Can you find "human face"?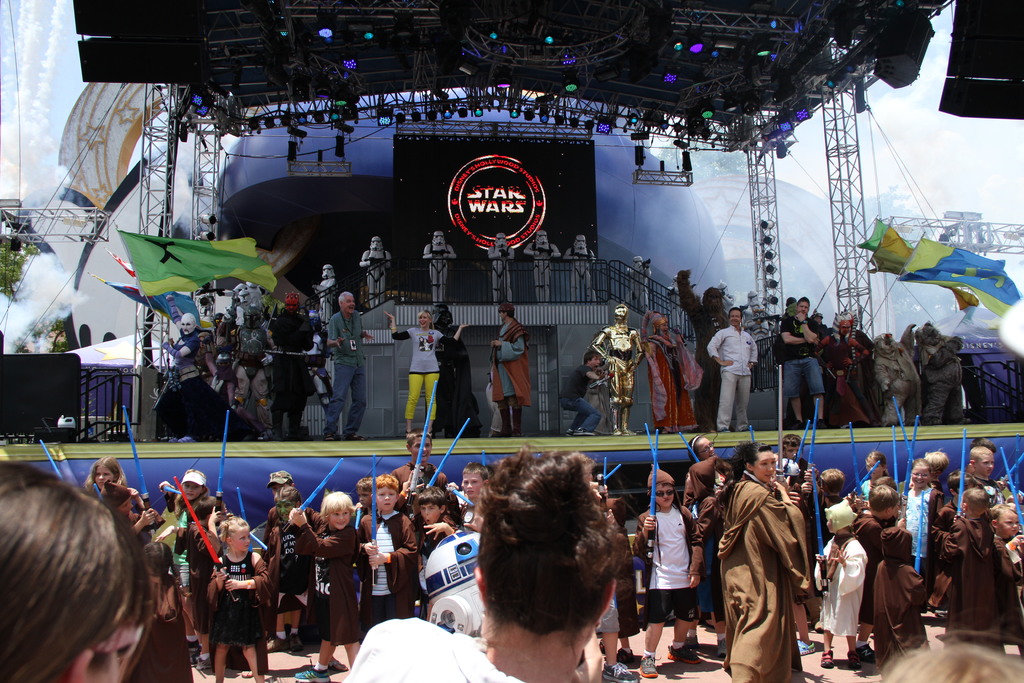
Yes, bounding box: <bbox>589, 356, 600, 370</bbox>.
